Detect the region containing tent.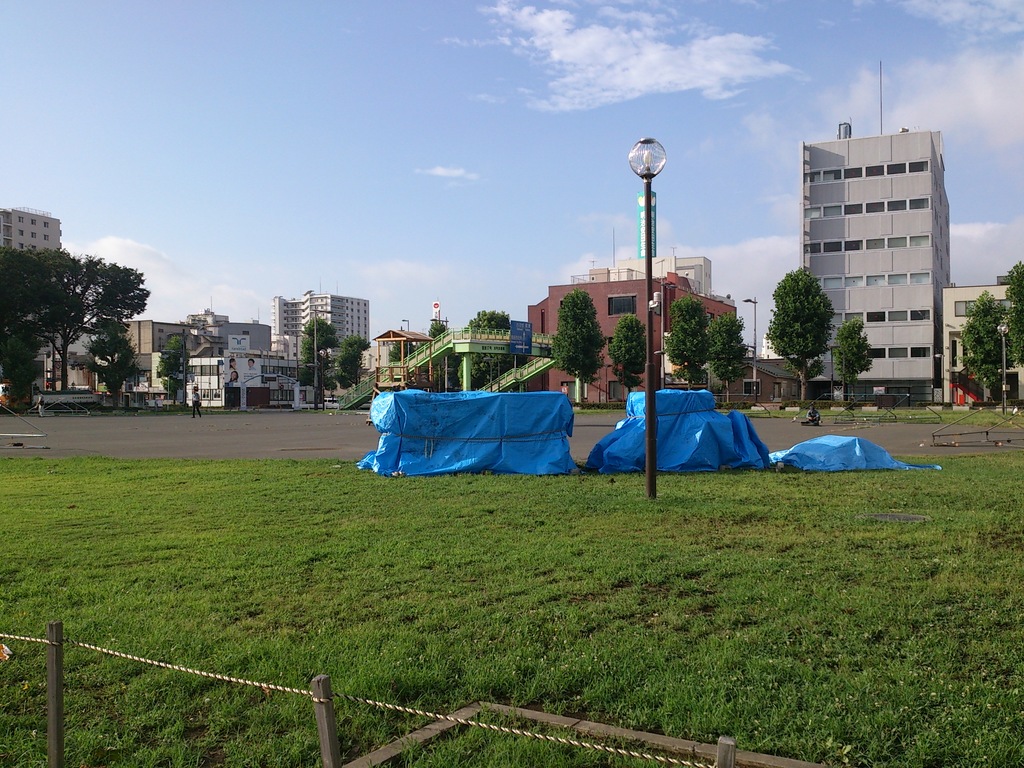
{"x1": 595, "y1": 380, "x2": 776, "y2": 486}.
